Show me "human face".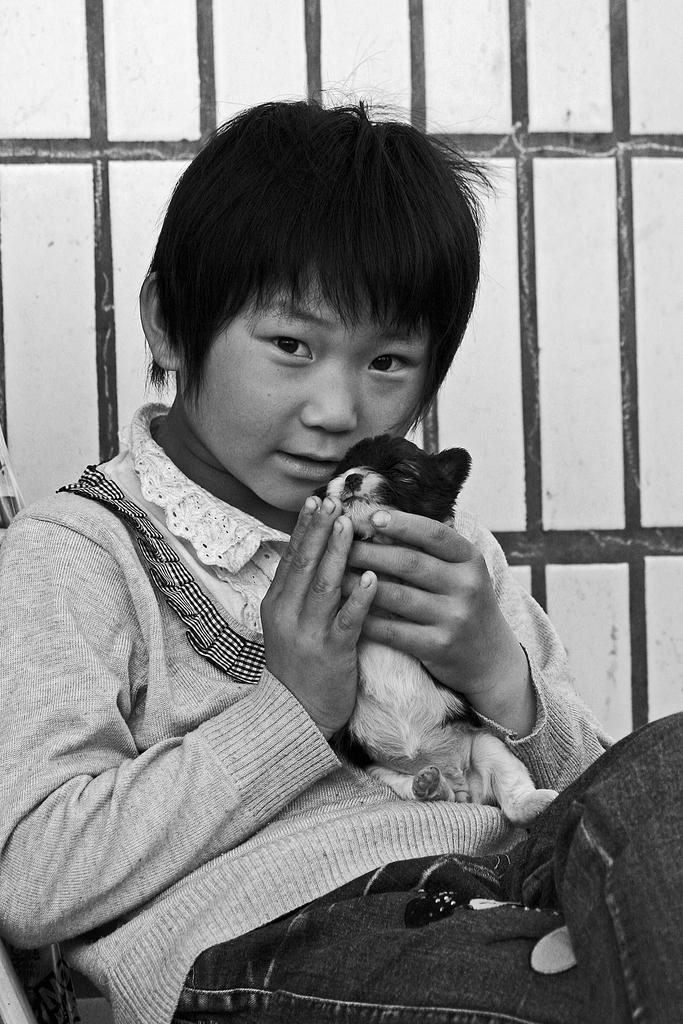
"human face" is here: box(178, 277, 429, 513).
